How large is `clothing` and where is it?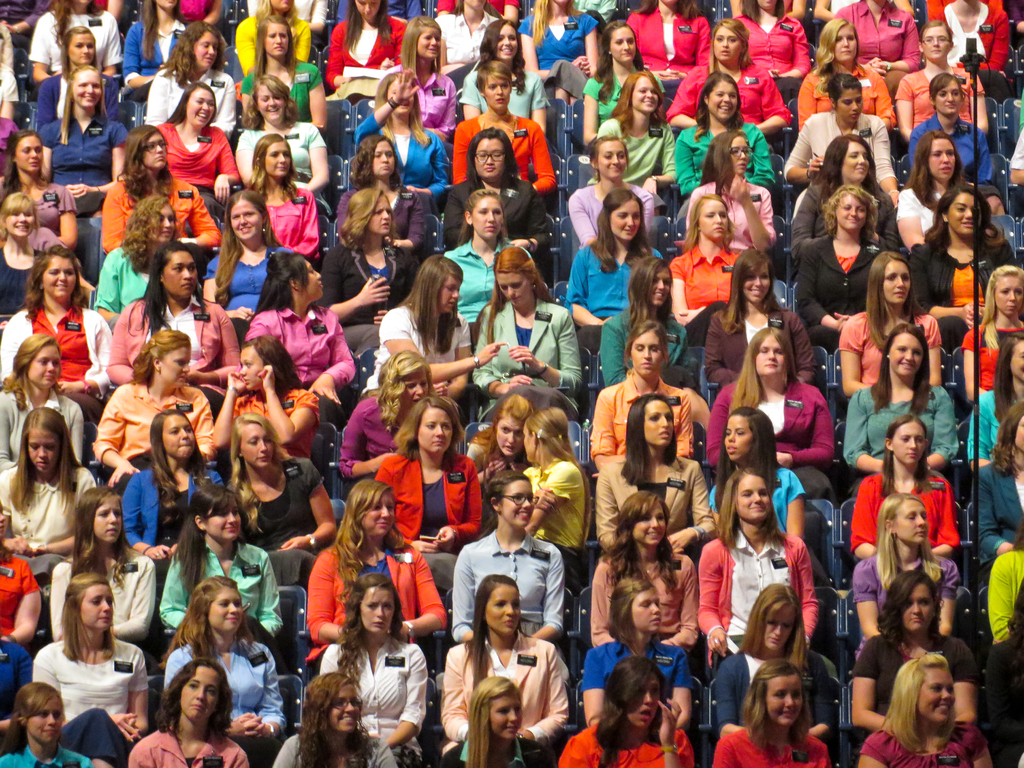
Bounding box: crop(523, 0, 604, 99).
